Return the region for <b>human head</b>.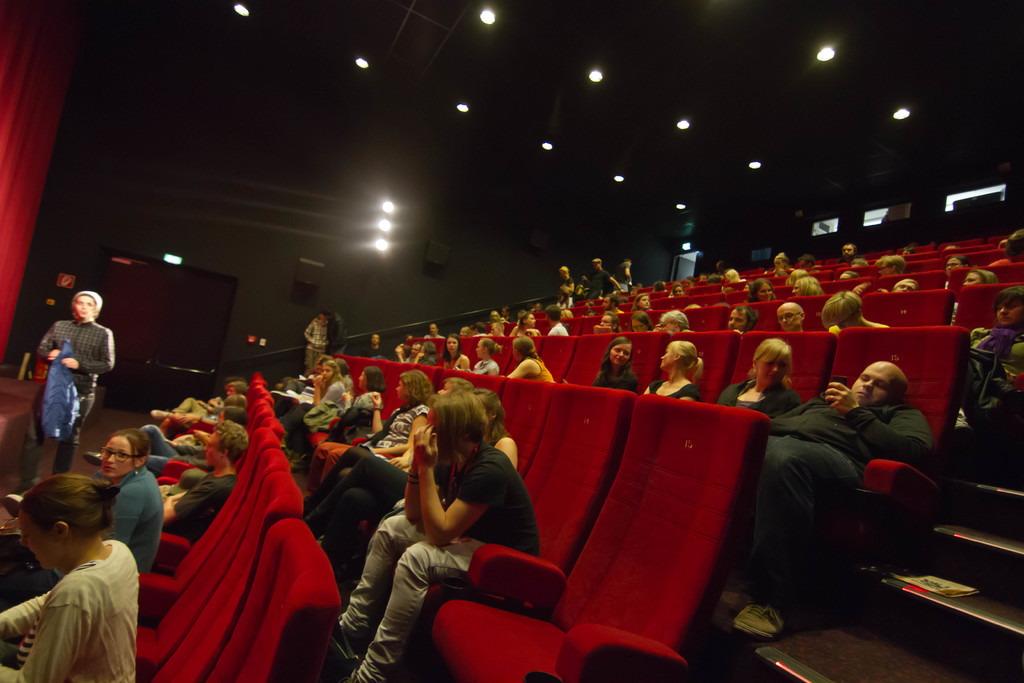
(left=622, top=259, right=636, bottom=274).
